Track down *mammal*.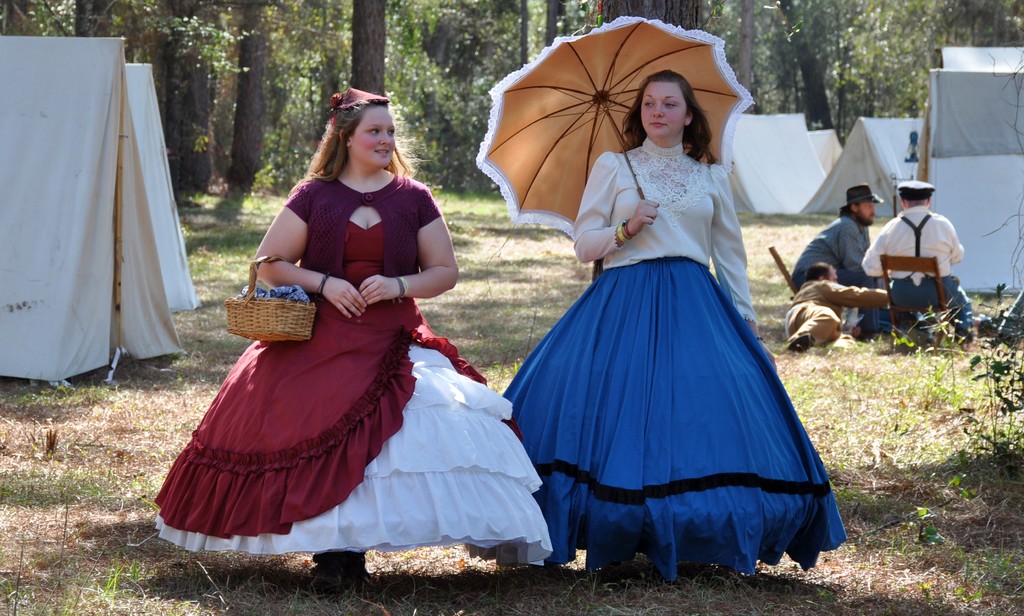
Tracked to box(466, 67, 844, 581).
